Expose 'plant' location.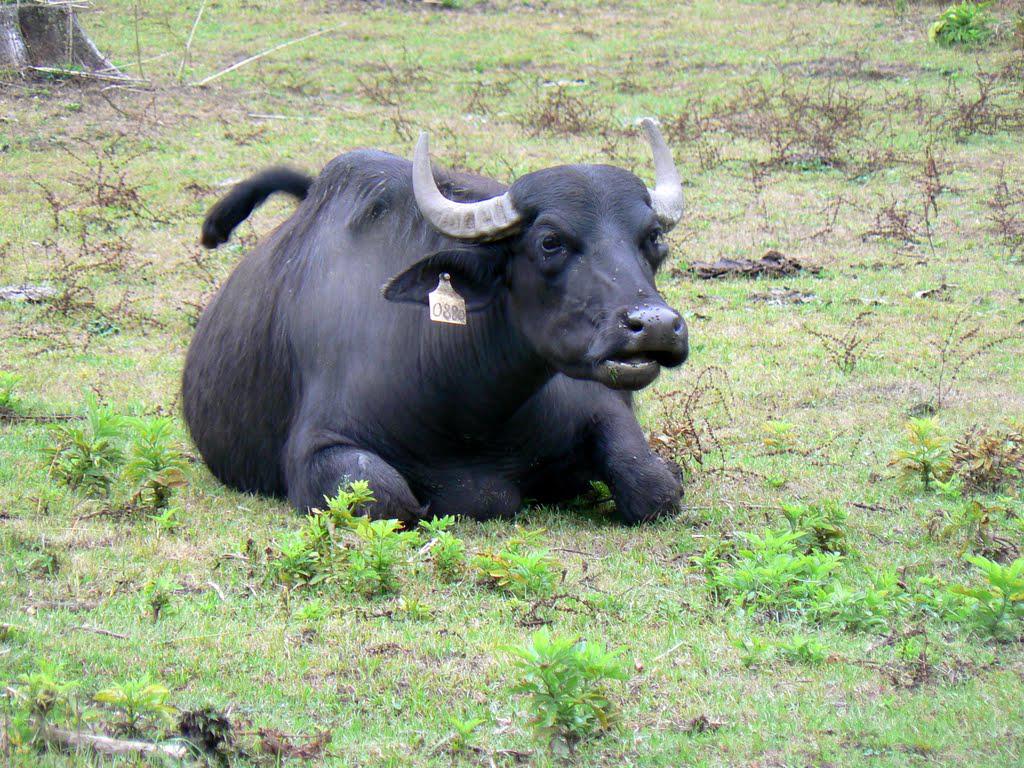
Exposed at 808 187 838 240.
